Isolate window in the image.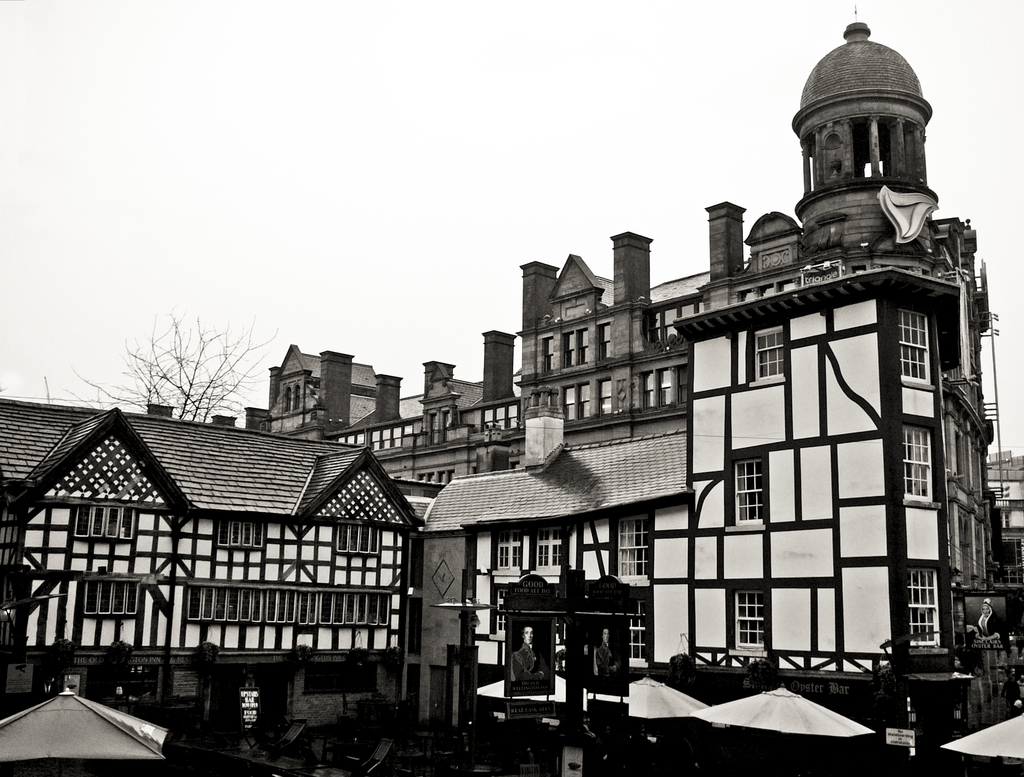
Isolated region: 904:570:936:645.
